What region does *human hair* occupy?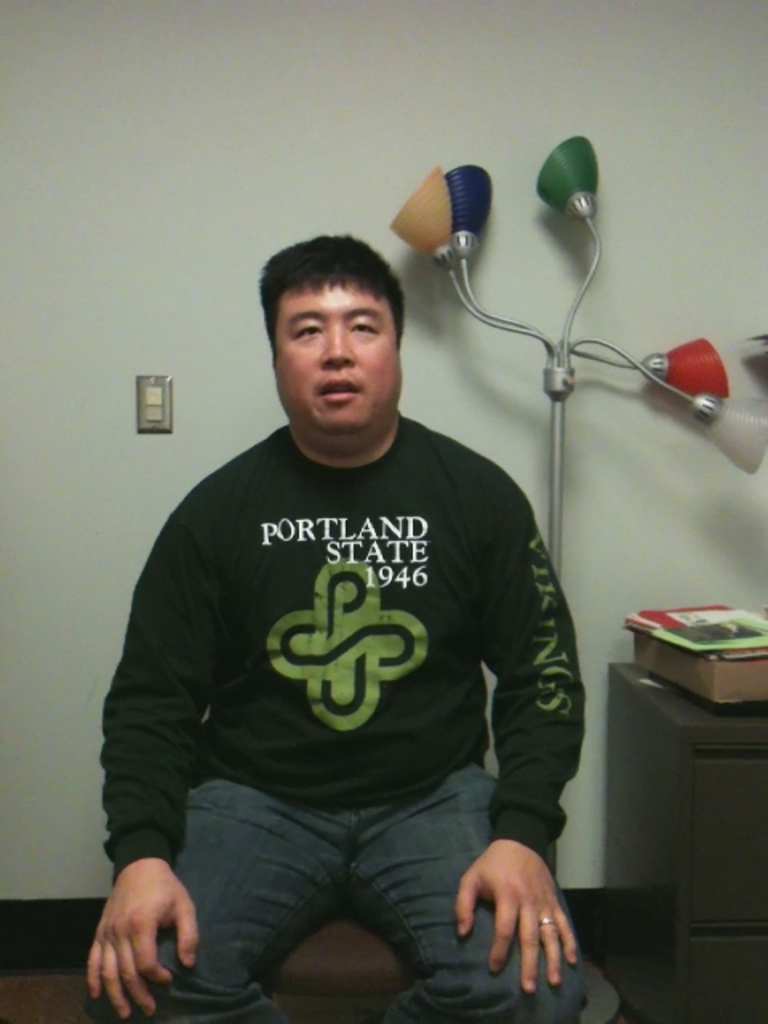
x1=267 y1=232 x2=398 y2=328.
